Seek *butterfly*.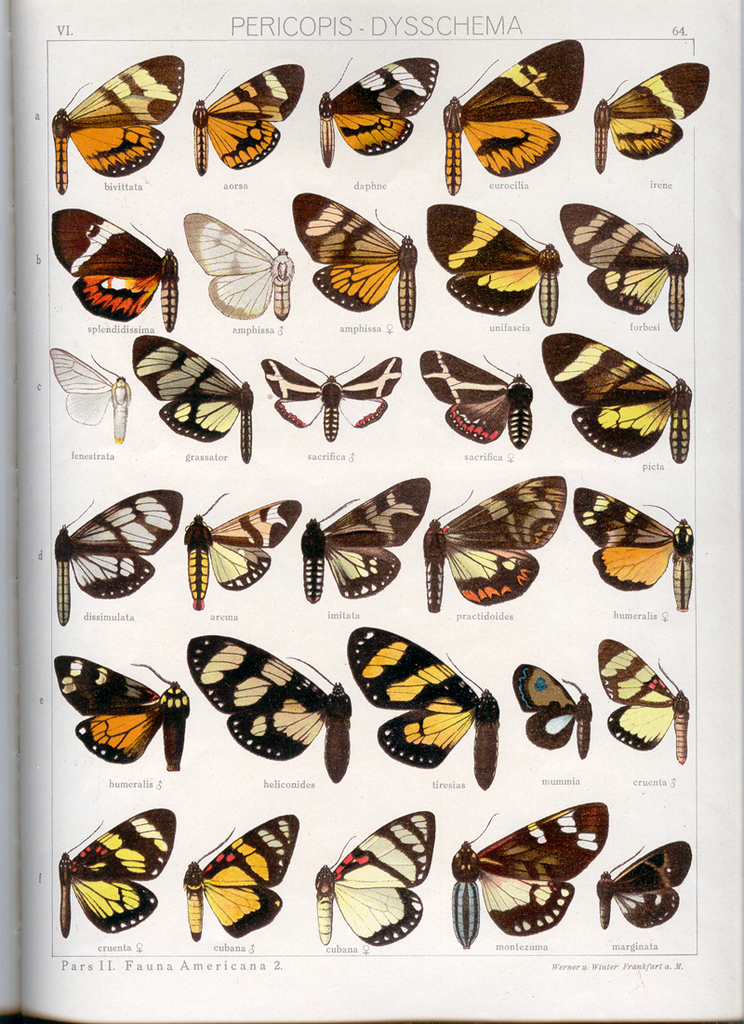
BBox(186, 632, 352, 780).
